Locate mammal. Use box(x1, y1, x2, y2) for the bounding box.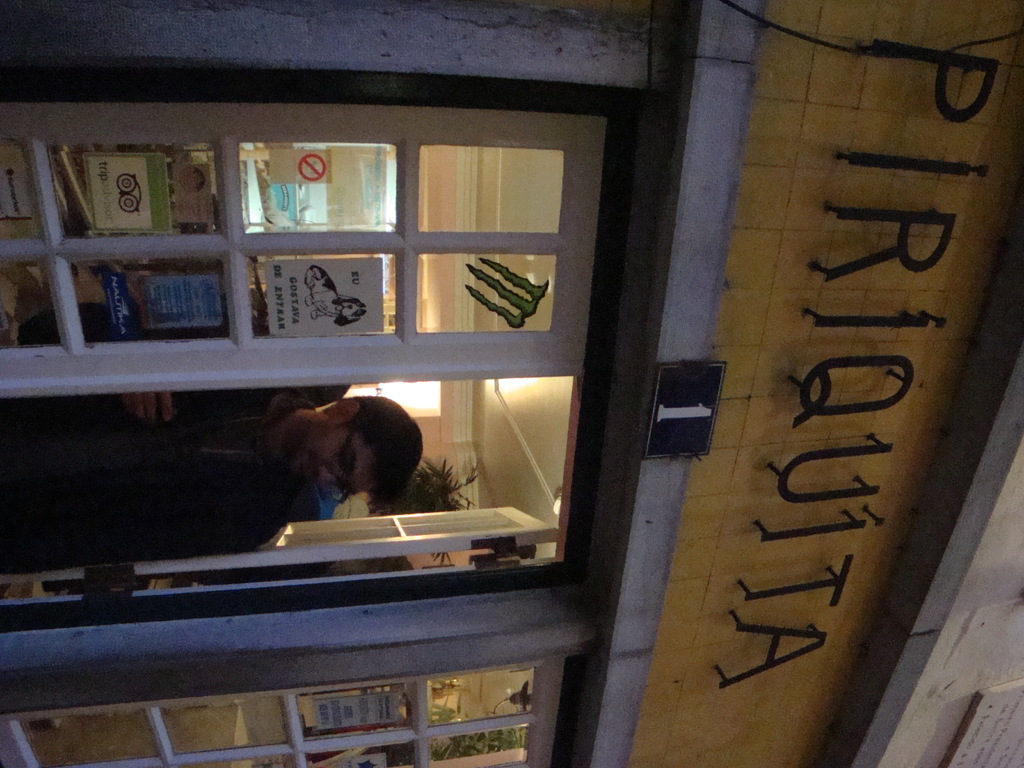
box(303, 265, 369, 327).
